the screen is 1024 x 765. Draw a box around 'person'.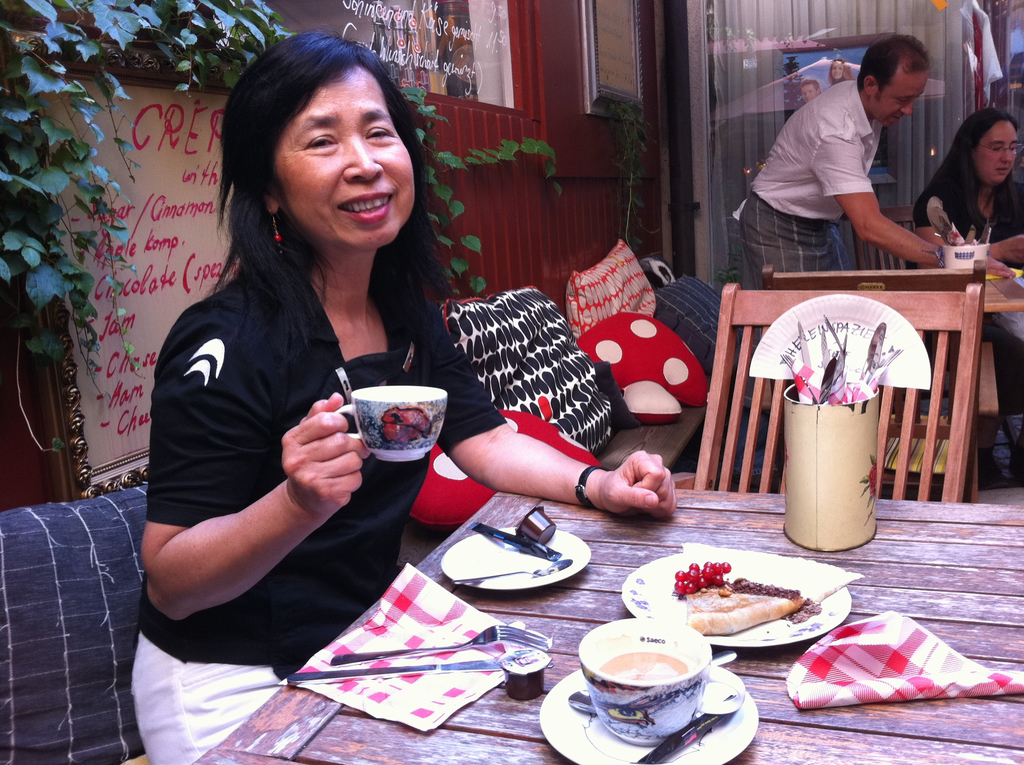
region(830, 56, 856, 88).
